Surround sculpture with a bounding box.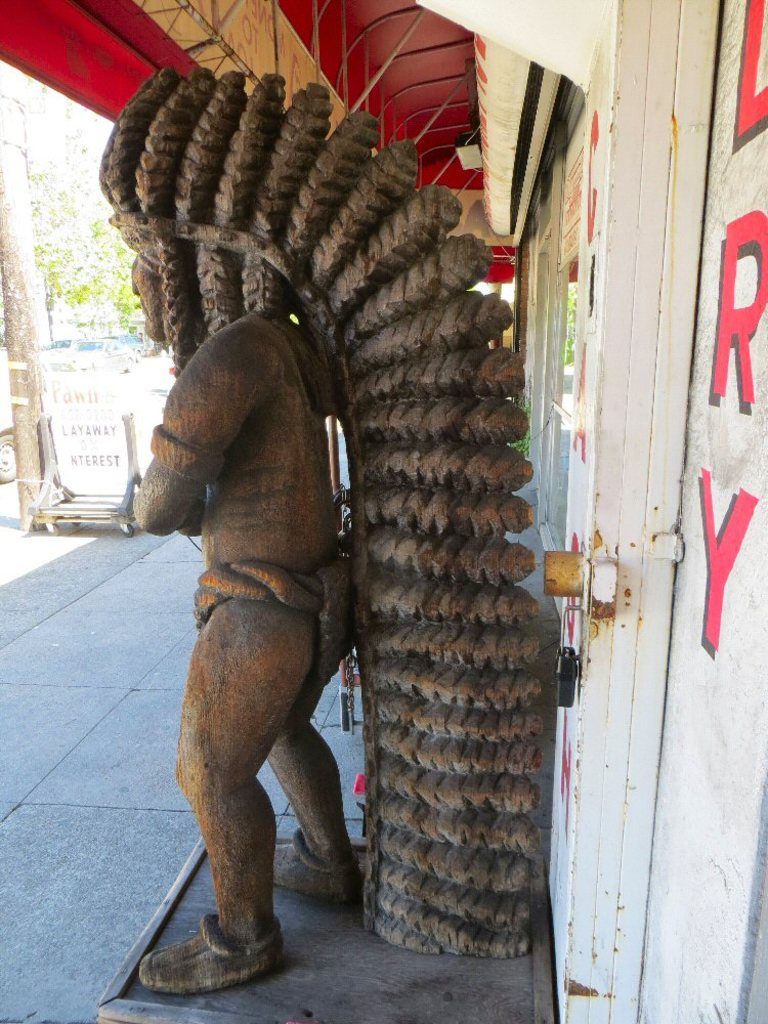
{"left": 96, "top": 48, "right": 542, "bottom": 1005}.
